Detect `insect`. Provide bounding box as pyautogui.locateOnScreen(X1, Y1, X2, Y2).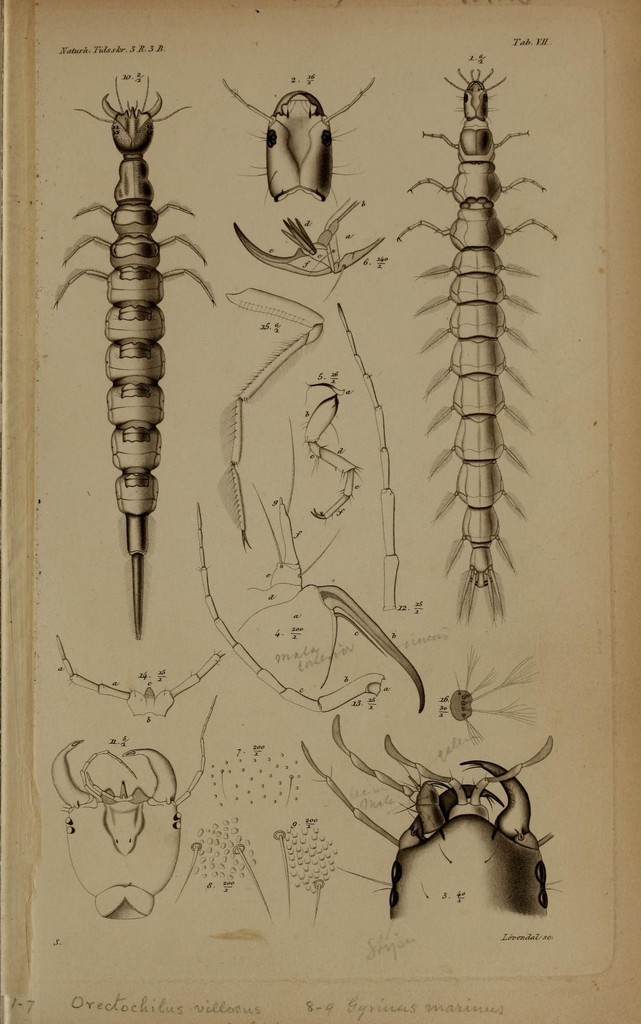
pyautogui.locateOnScreen(61, 78, 210, 622).
